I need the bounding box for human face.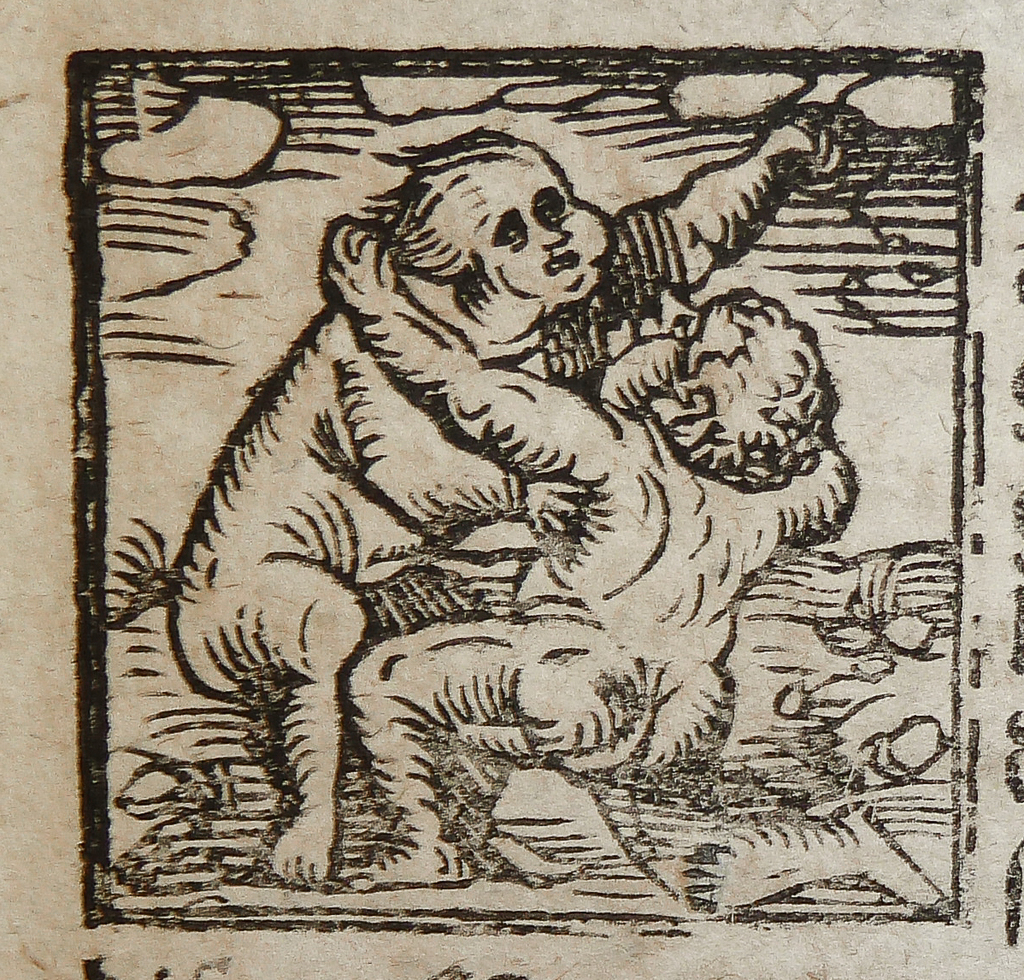
Here it is: box(607, 294, 767, 405).
